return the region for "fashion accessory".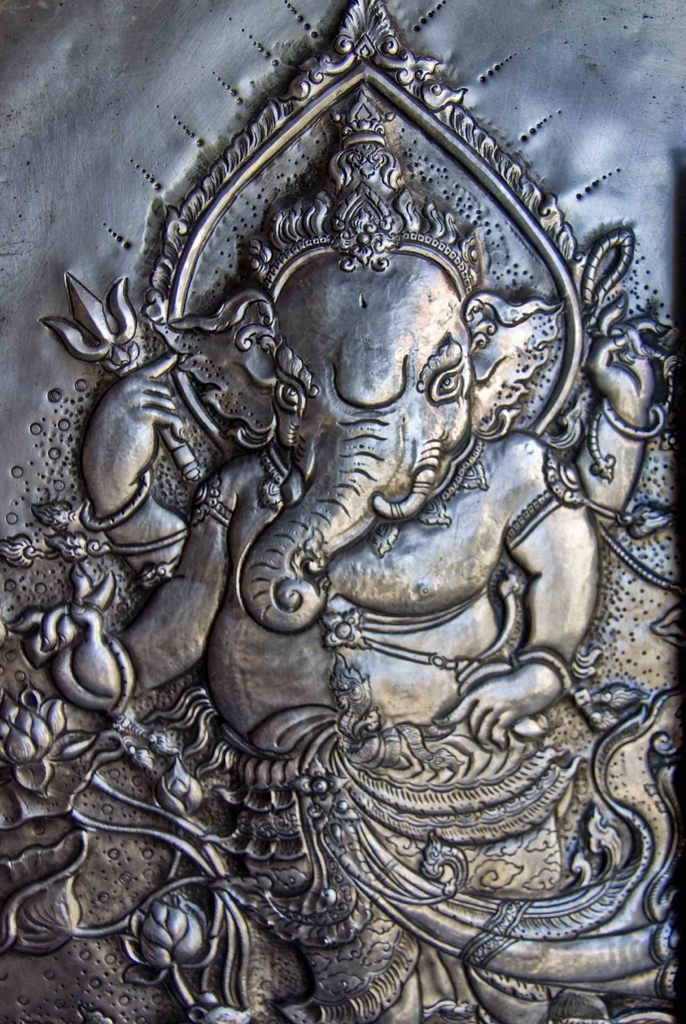
598,392,666,442.
